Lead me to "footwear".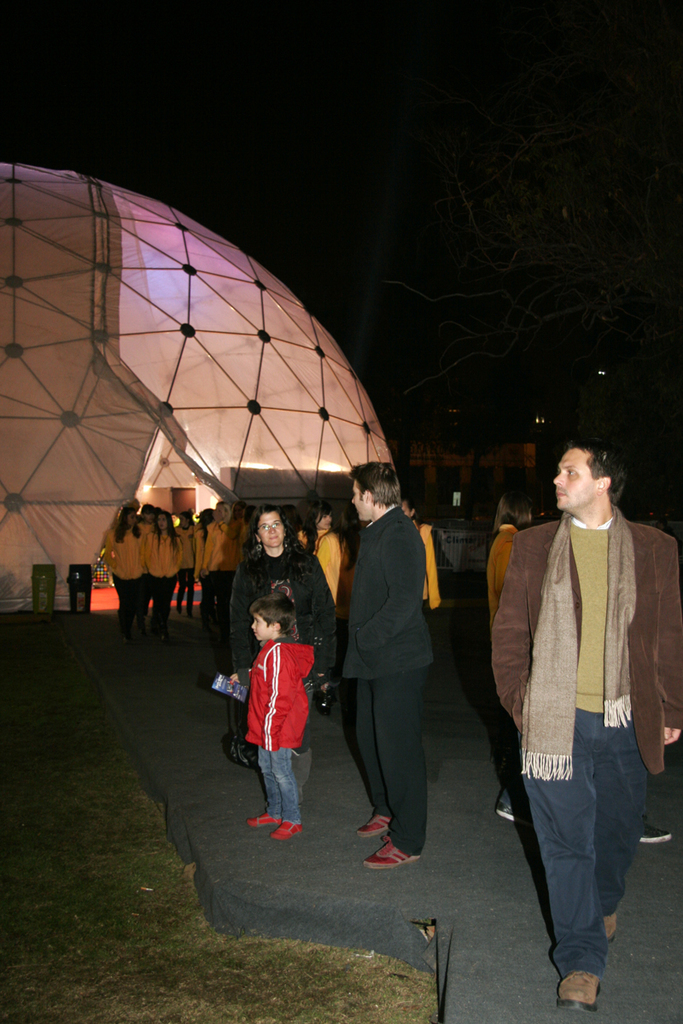
Lead to select_region(120, 630, 132, 643).
